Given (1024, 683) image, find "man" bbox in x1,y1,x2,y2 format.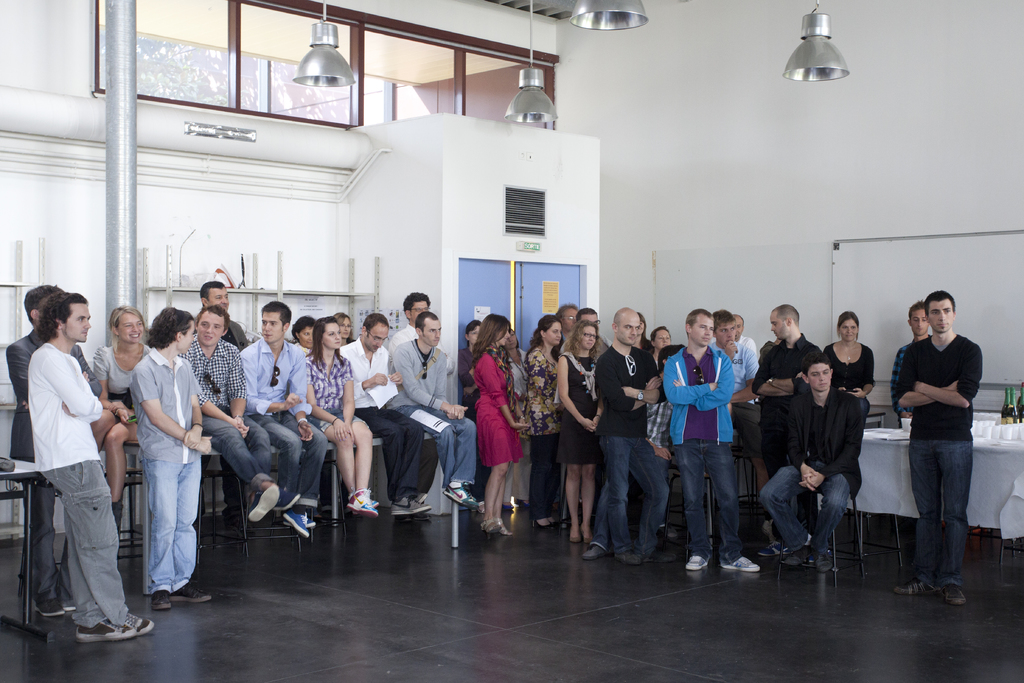
662,311,755,573.
